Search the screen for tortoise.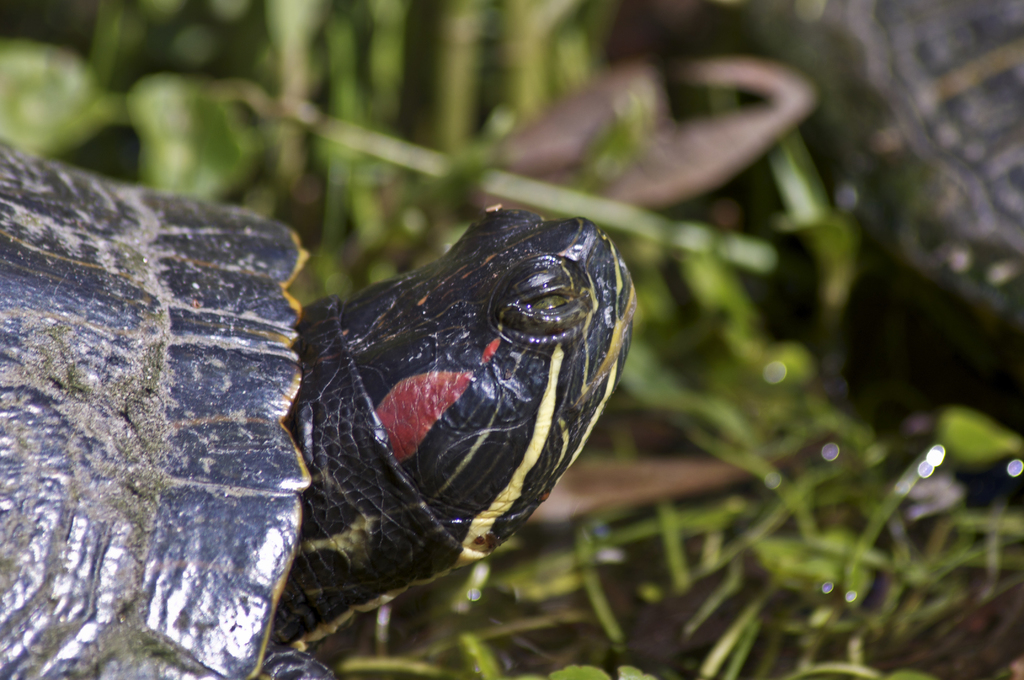
Found at bbox=[0, 135, 636, 679].
